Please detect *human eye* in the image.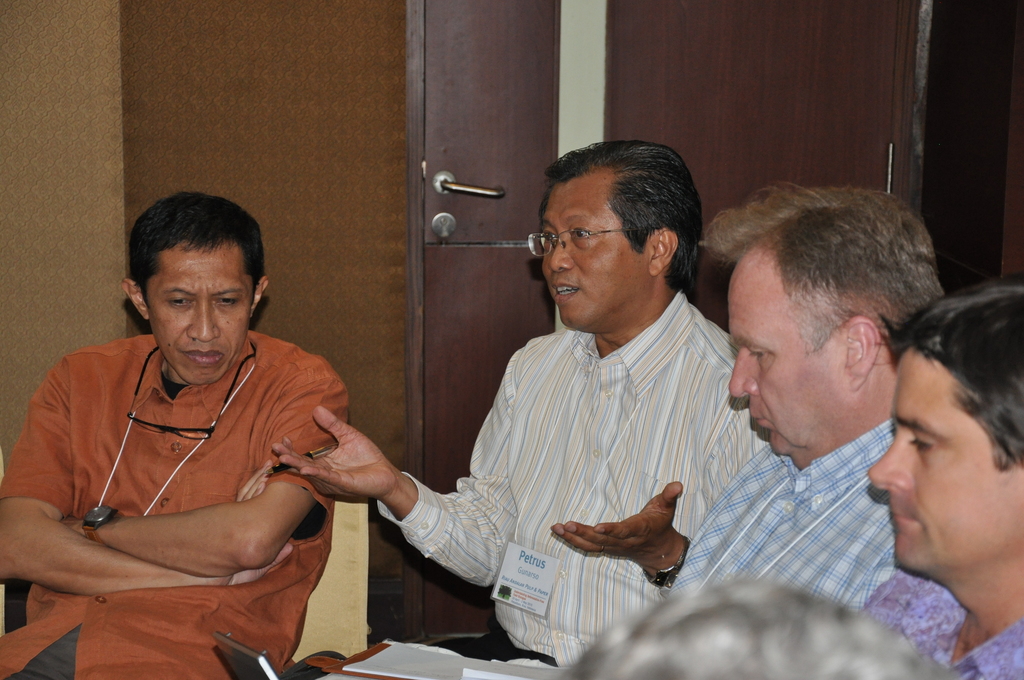
Rect(166, 294, 197, 311).
